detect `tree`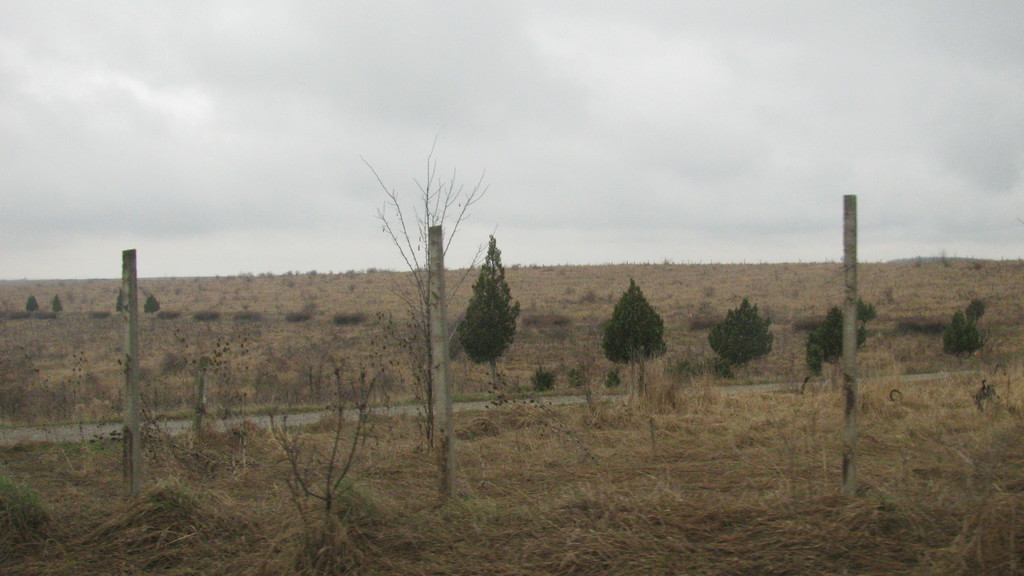
Rect(358, 130, 475, 456)
